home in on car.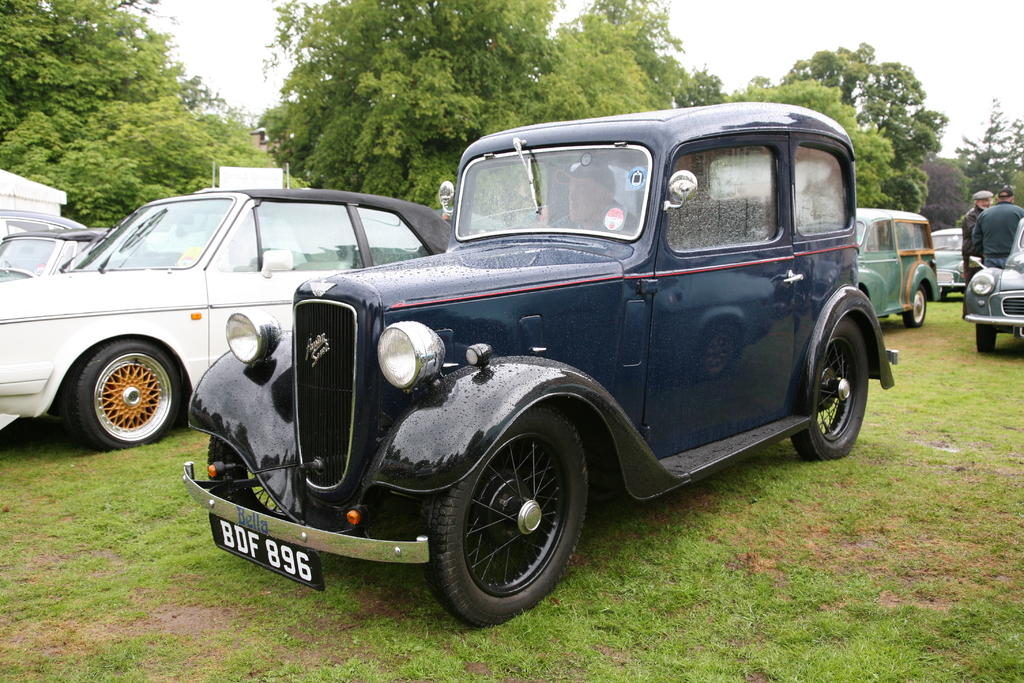
Homed in at [left=941, top=226, right=959, bottom=297].
